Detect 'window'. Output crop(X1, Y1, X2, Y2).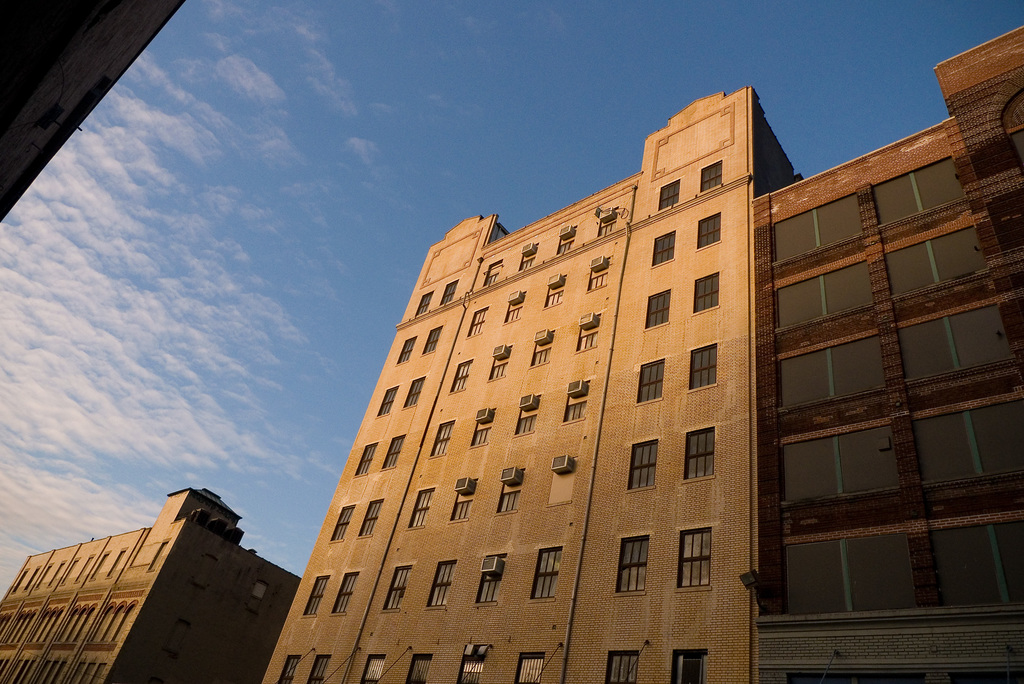
crop(563, 373, 588, 415).
